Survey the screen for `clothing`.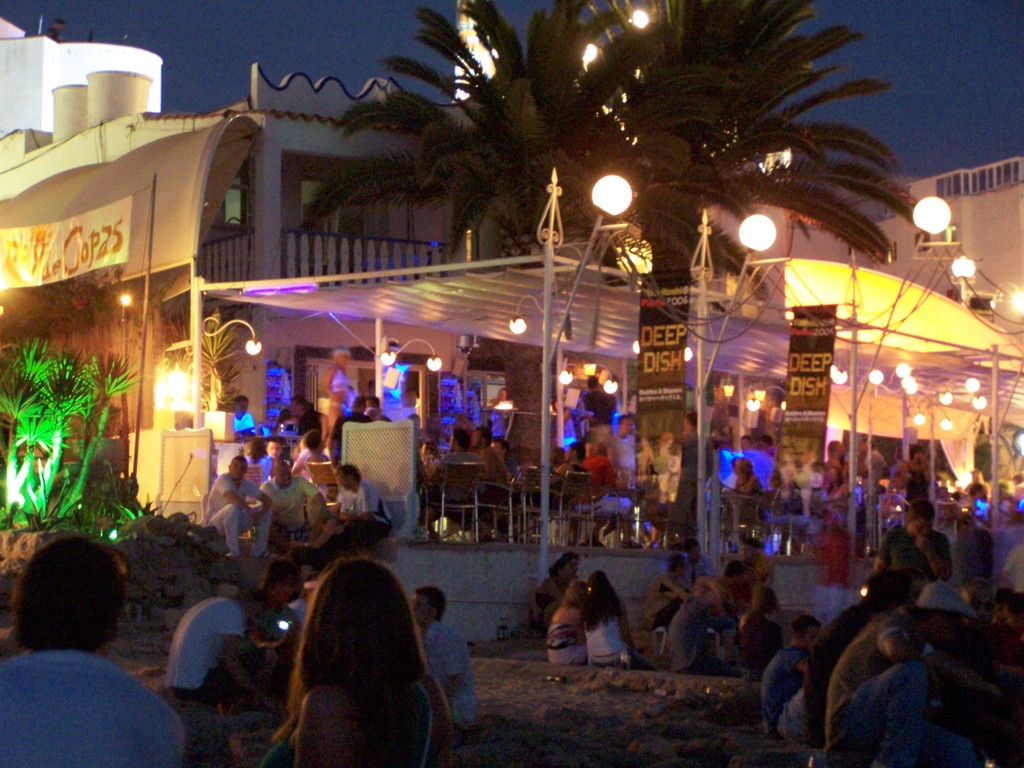
Survey found: rect(757, 638, 811, 741).
